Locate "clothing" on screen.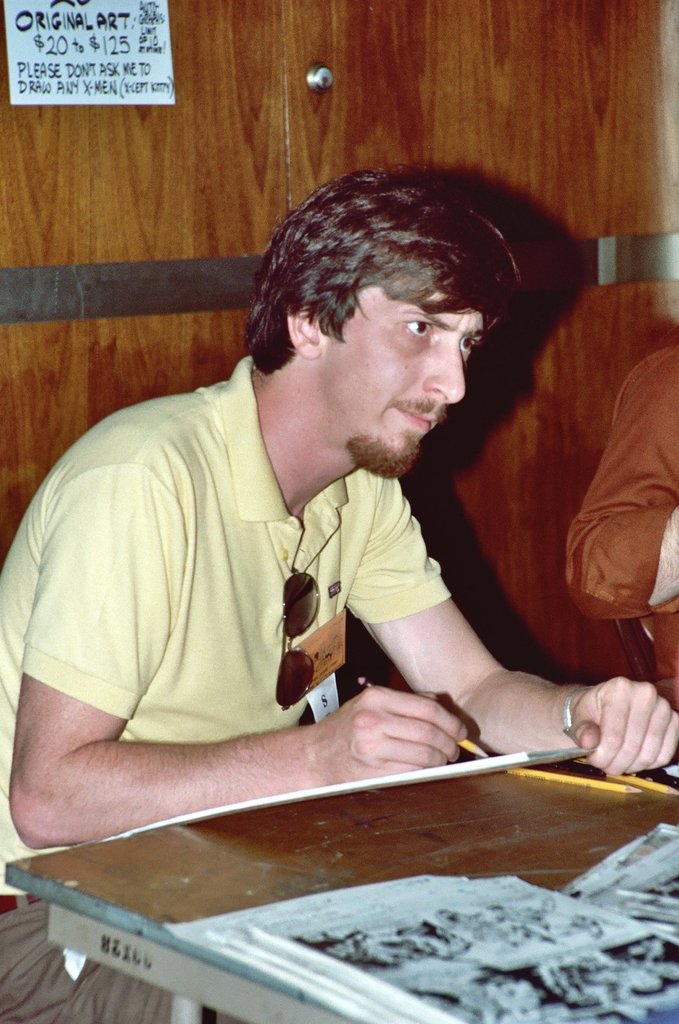
On screen at 14 395 501 832.
